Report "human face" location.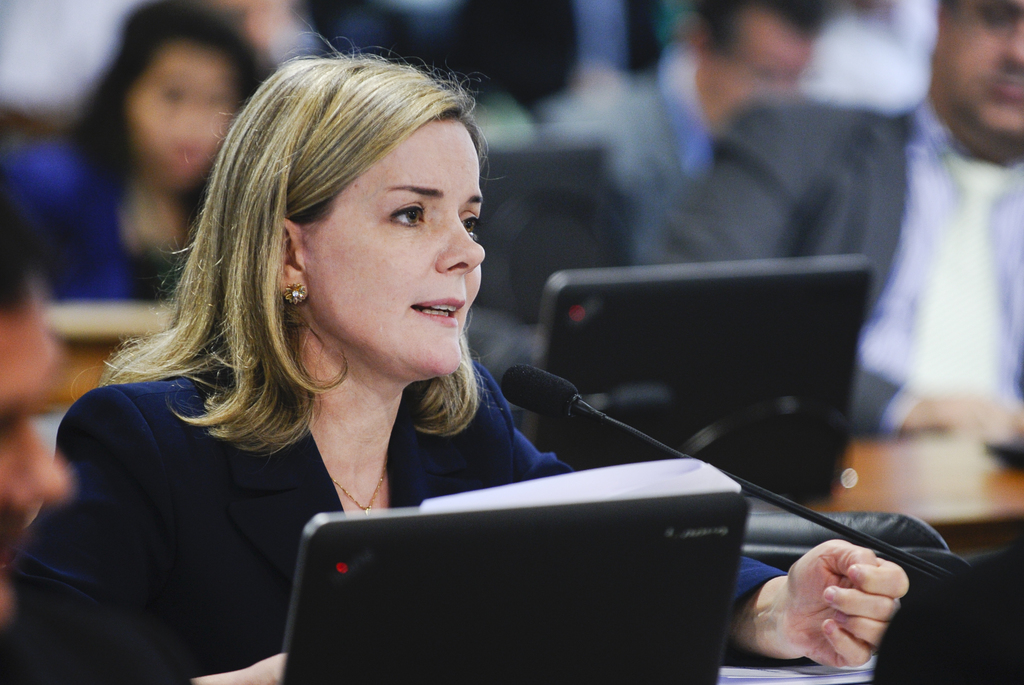
Report: l=125, t=42, r=233, b=185.
